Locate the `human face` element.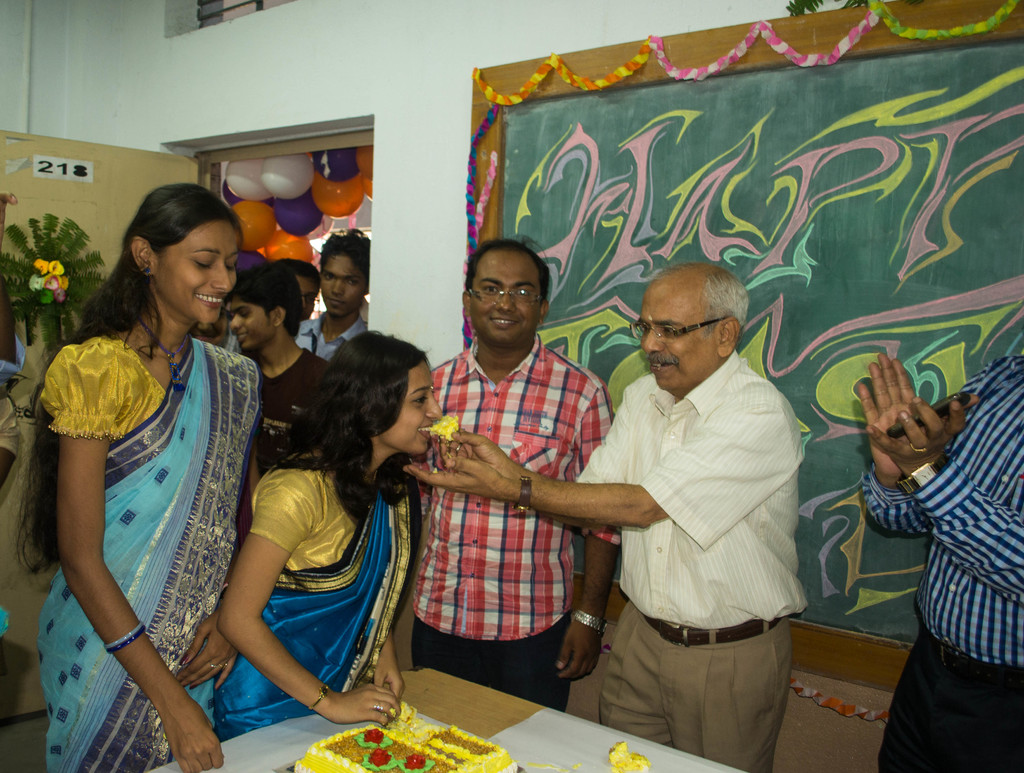
Element bbox: select_region(382, 359, 440, 457).
